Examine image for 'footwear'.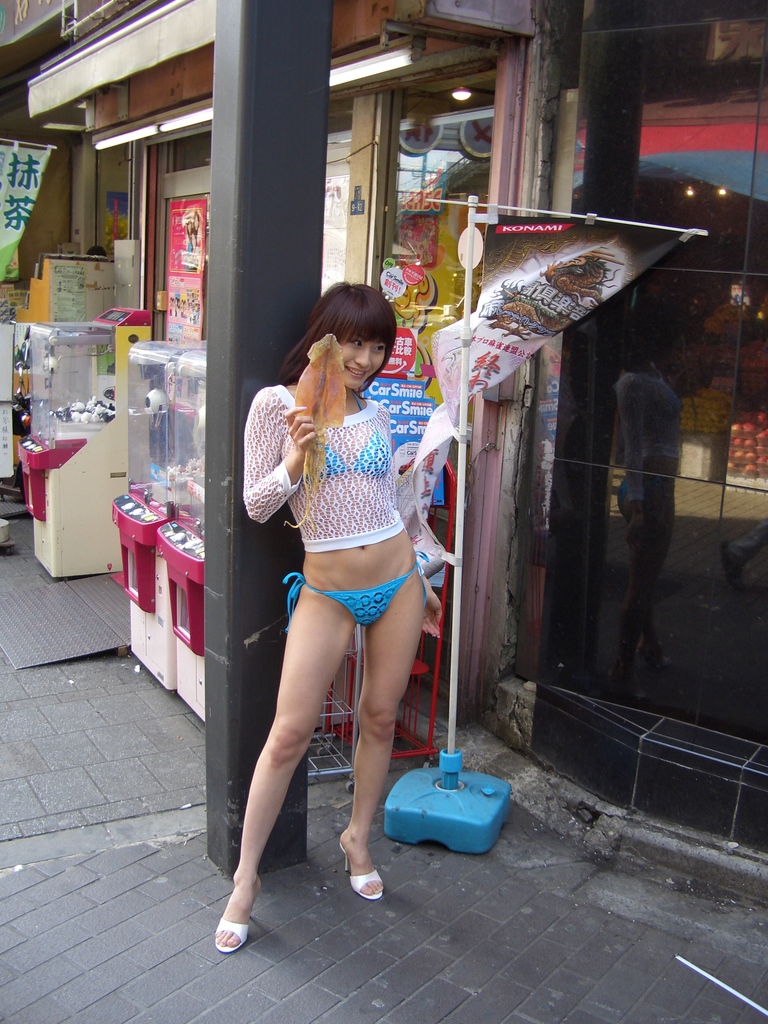
Examination result: 201/876/273/953.
